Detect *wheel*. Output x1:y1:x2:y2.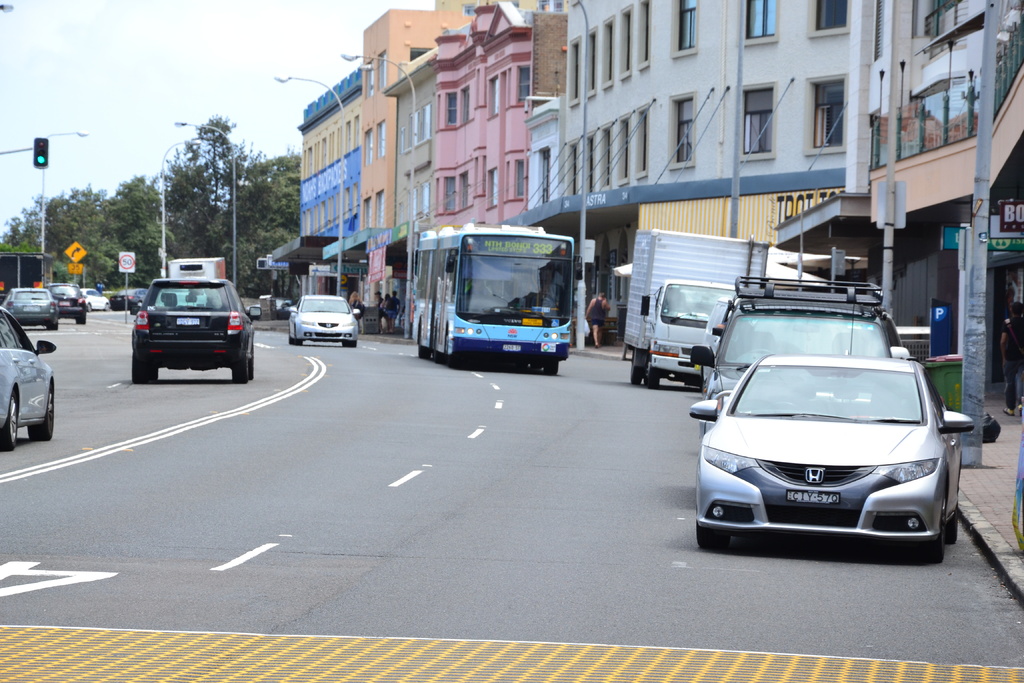
0:395:19:448.
